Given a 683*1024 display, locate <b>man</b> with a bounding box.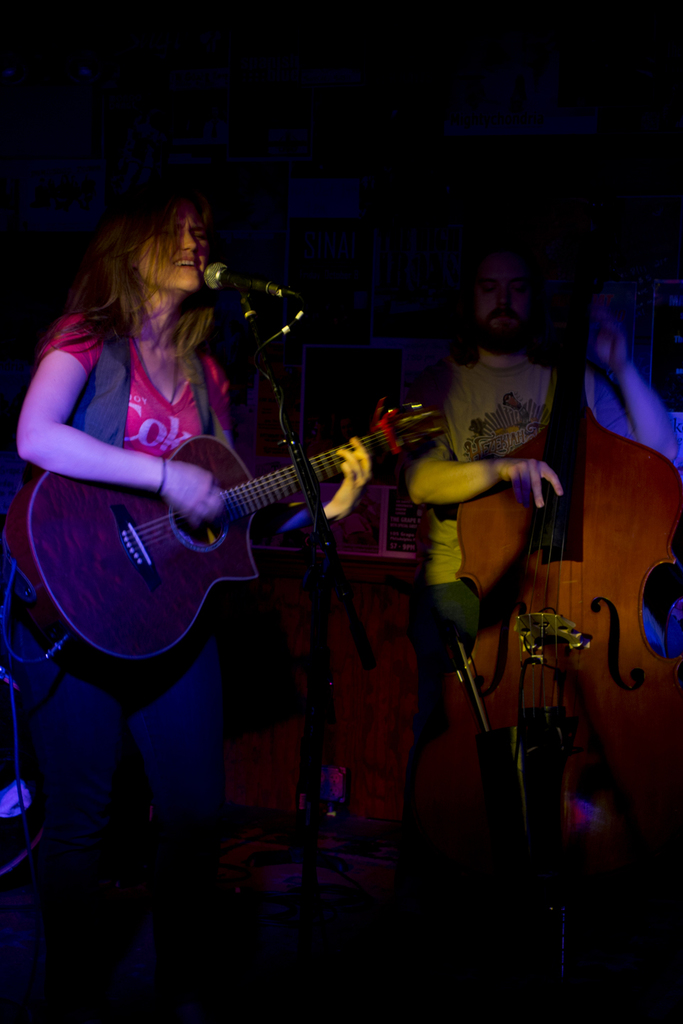
Located: x1=399 y1=244 x2=677 y2=671.
